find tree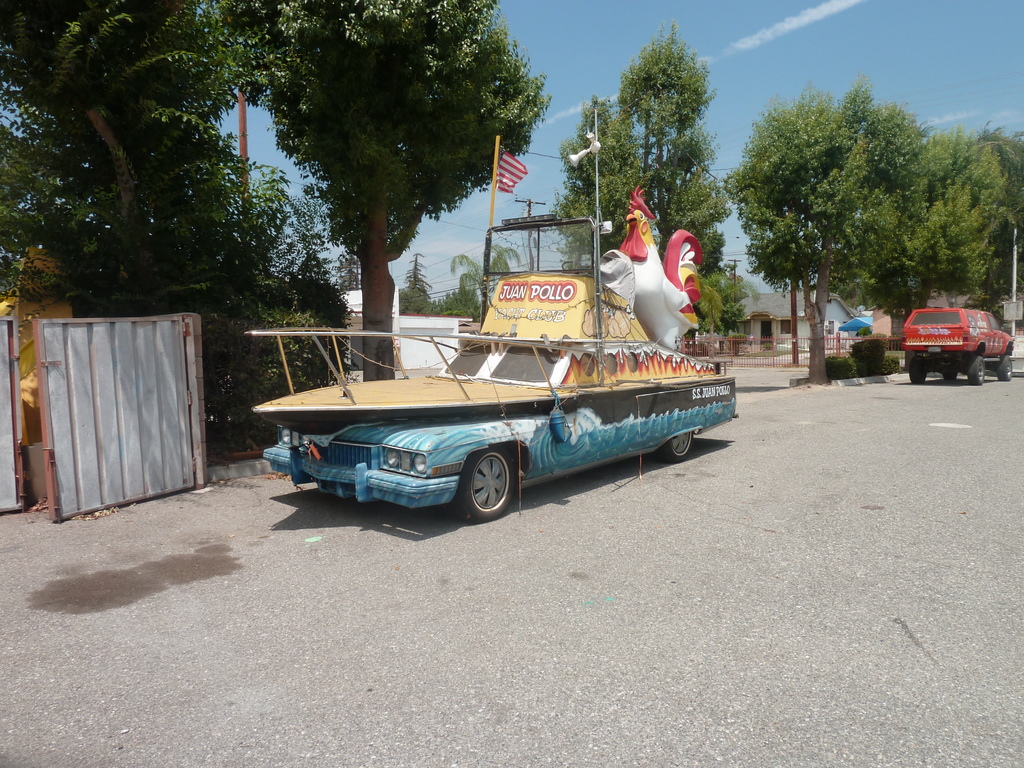
bbox=[842, 81, 922, 317]
